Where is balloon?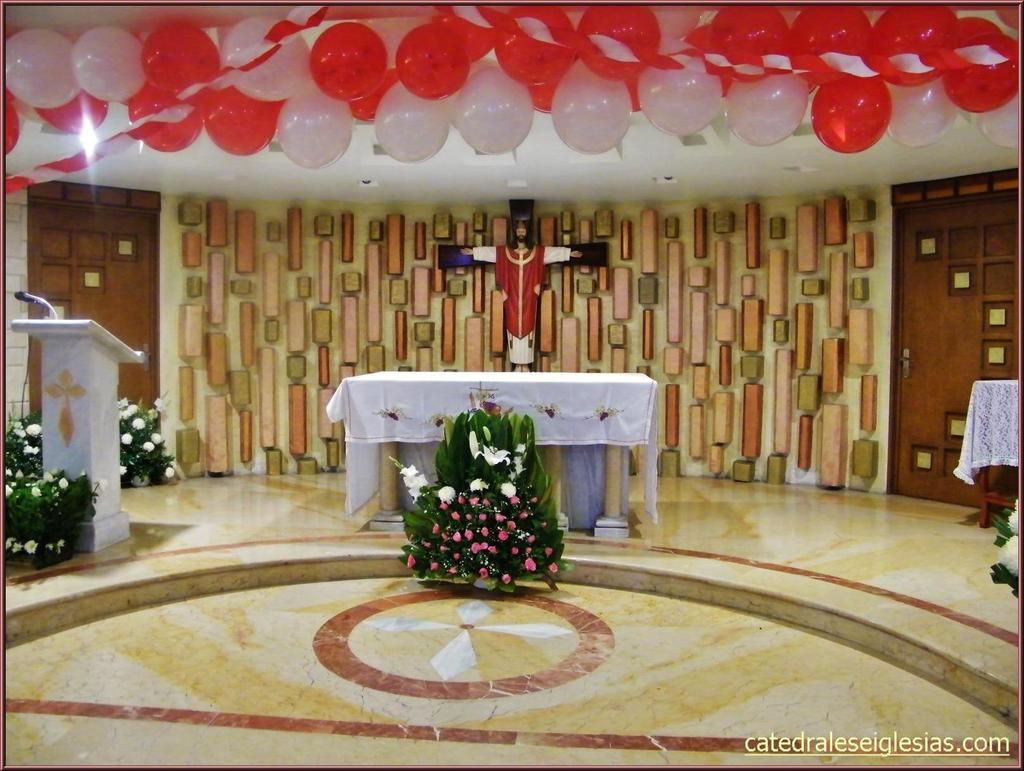
(left=3, top=28, right=84, bottom=110).
